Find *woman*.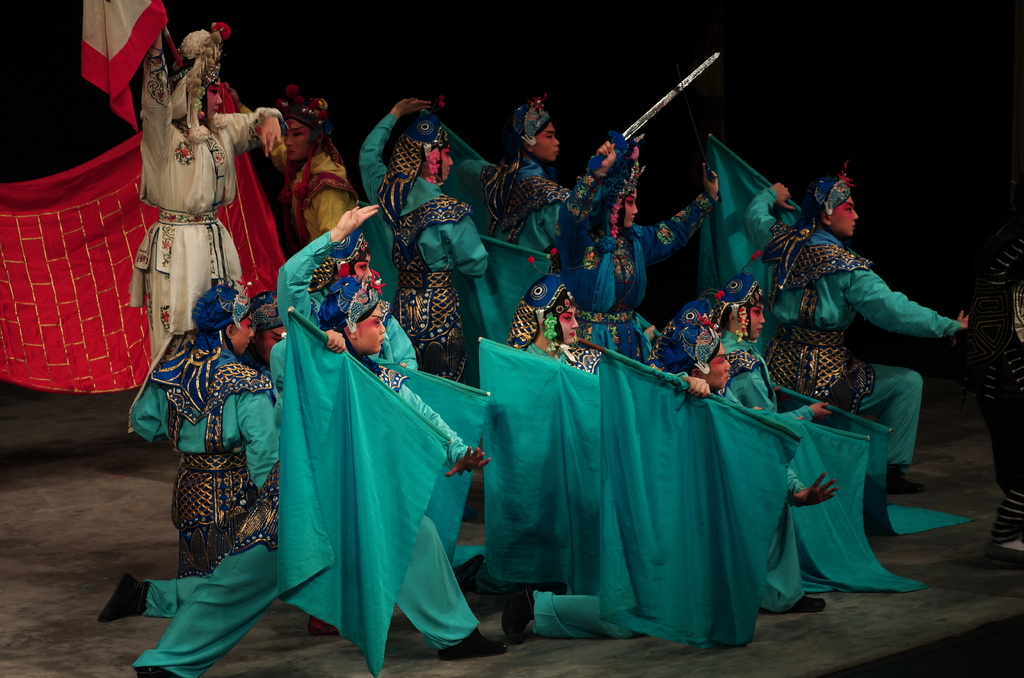
left=360, top=97, right=493, bottom=391.
